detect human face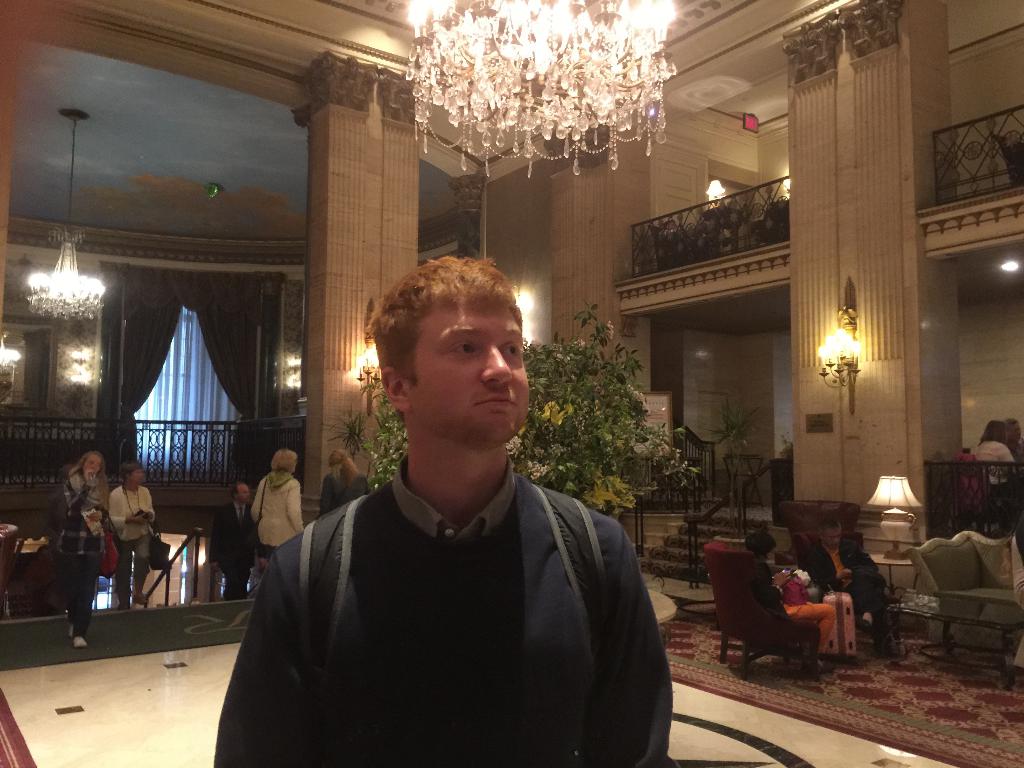
[84,453,102,476]
